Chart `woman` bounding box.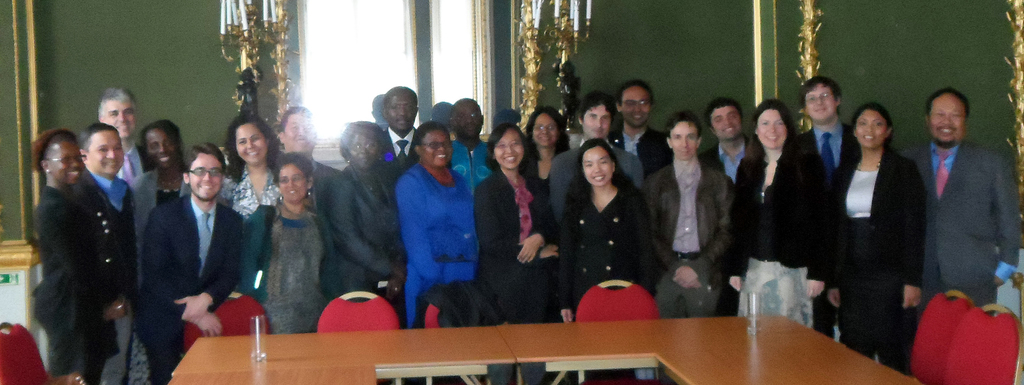
Charted: detection(521, 104, 572, 208).
